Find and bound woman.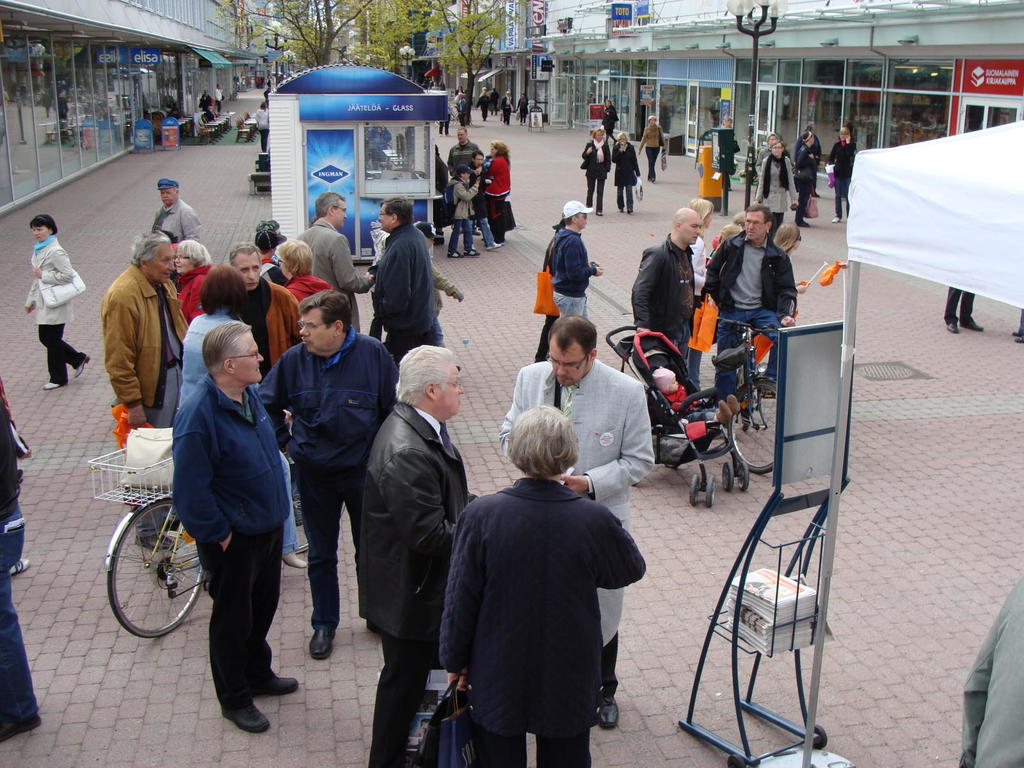
Bound: Rect(515, 93, 529, 126).
